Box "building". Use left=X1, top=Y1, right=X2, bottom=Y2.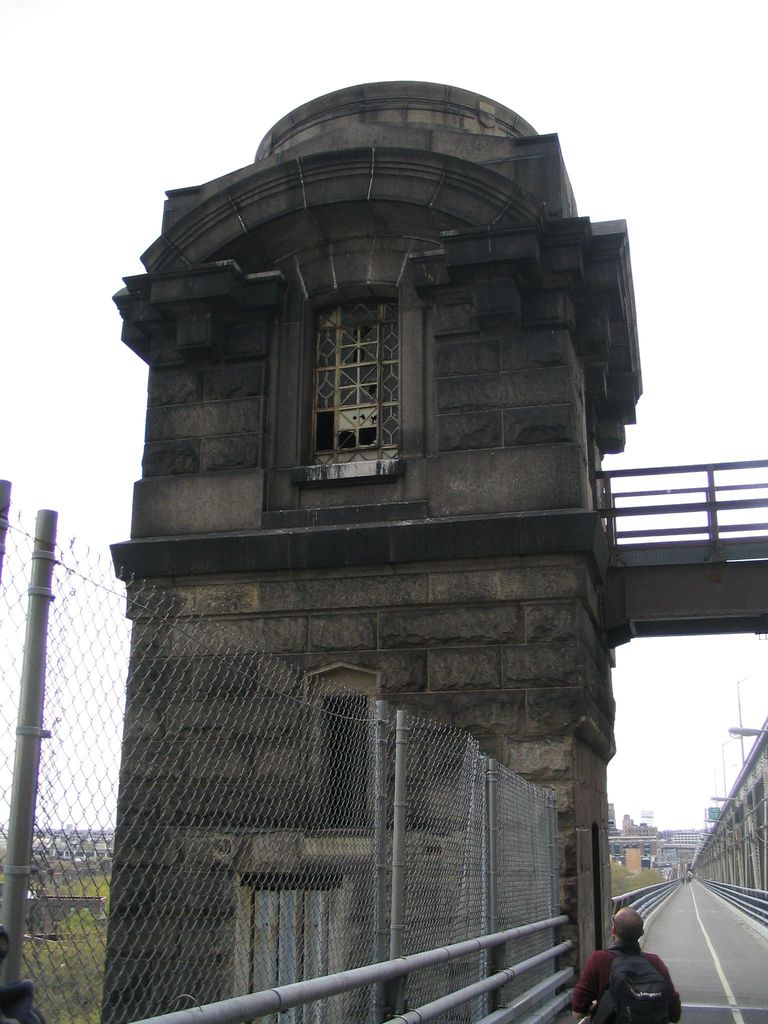
left=123, top=78, right=767, bottom=1023.
